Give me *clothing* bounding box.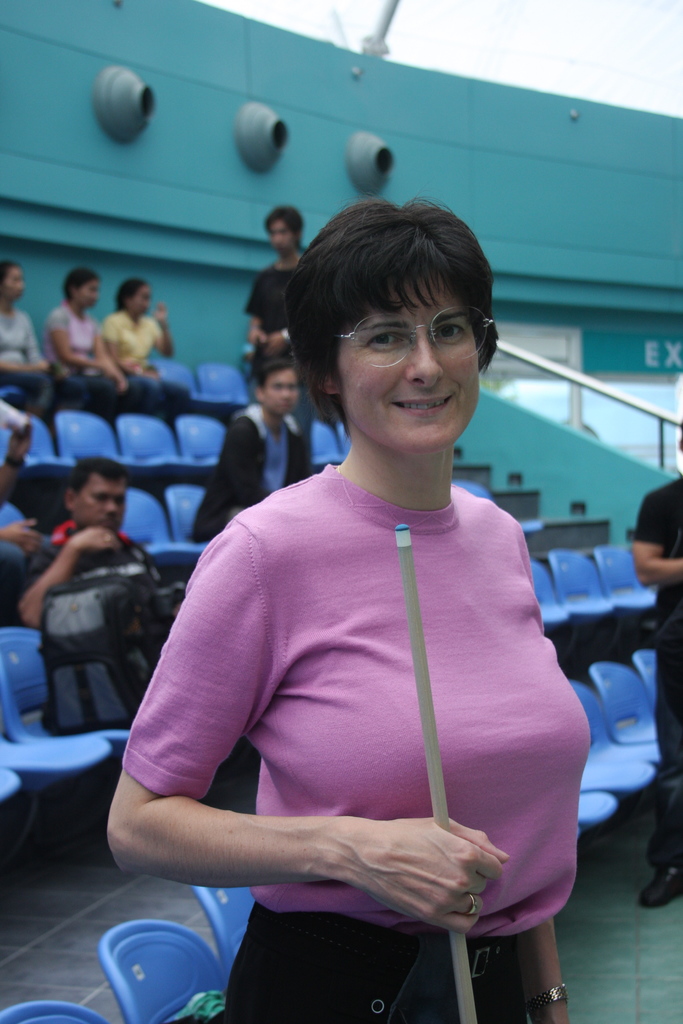
[x1=247, y1=264, x2=298, y2=369].
